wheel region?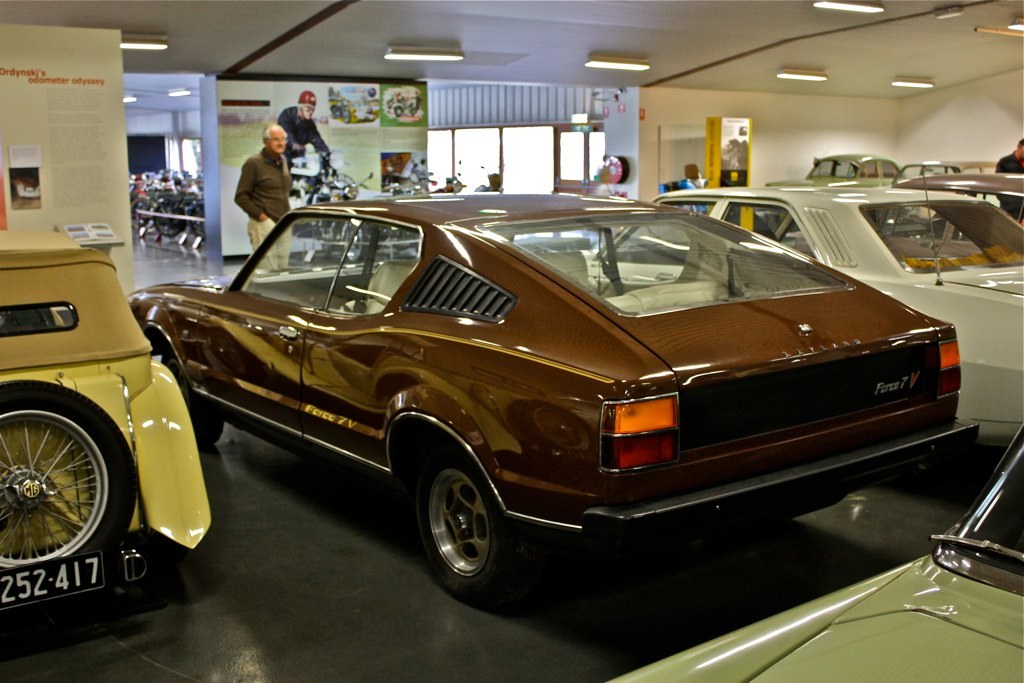
BBox(146, 331, 217, 450)
